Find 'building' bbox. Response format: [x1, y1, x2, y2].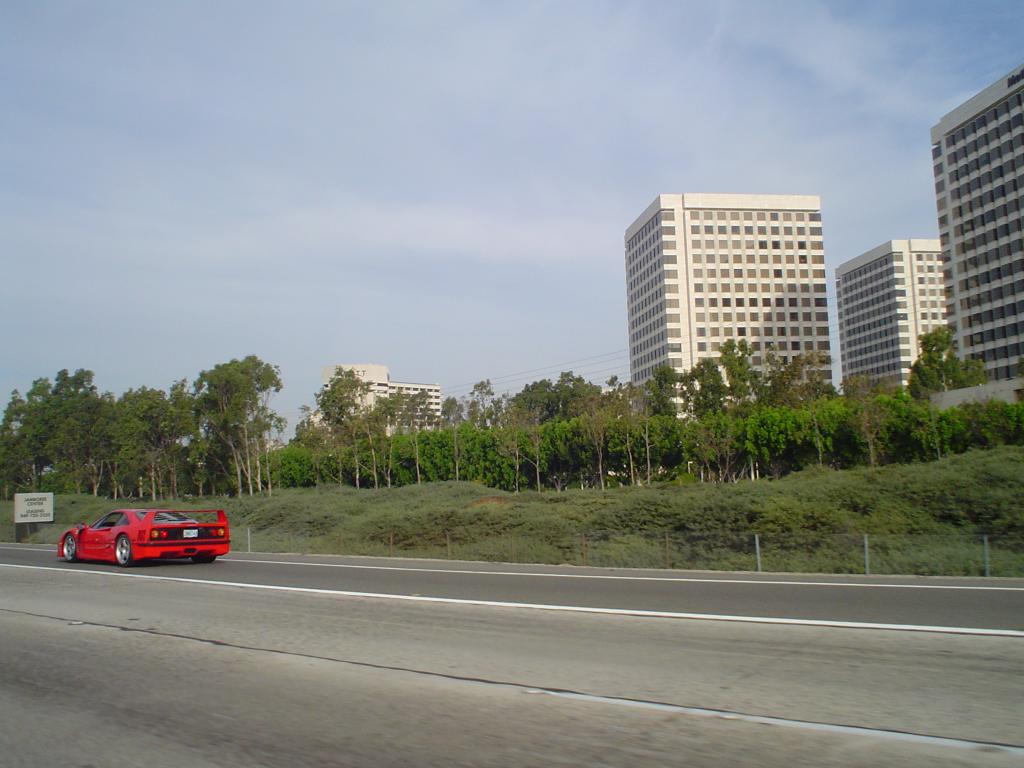
[322, 367, 441, 445].
